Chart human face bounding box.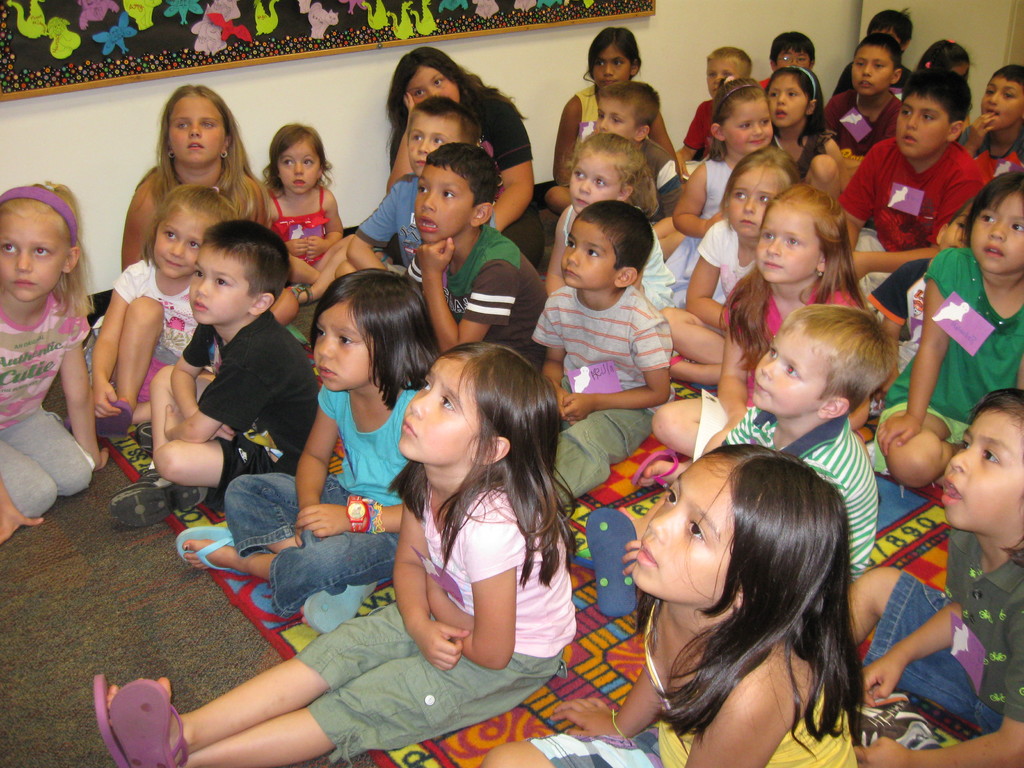
Charted: [x1=166, y1=104, x2=225, y2=166].
